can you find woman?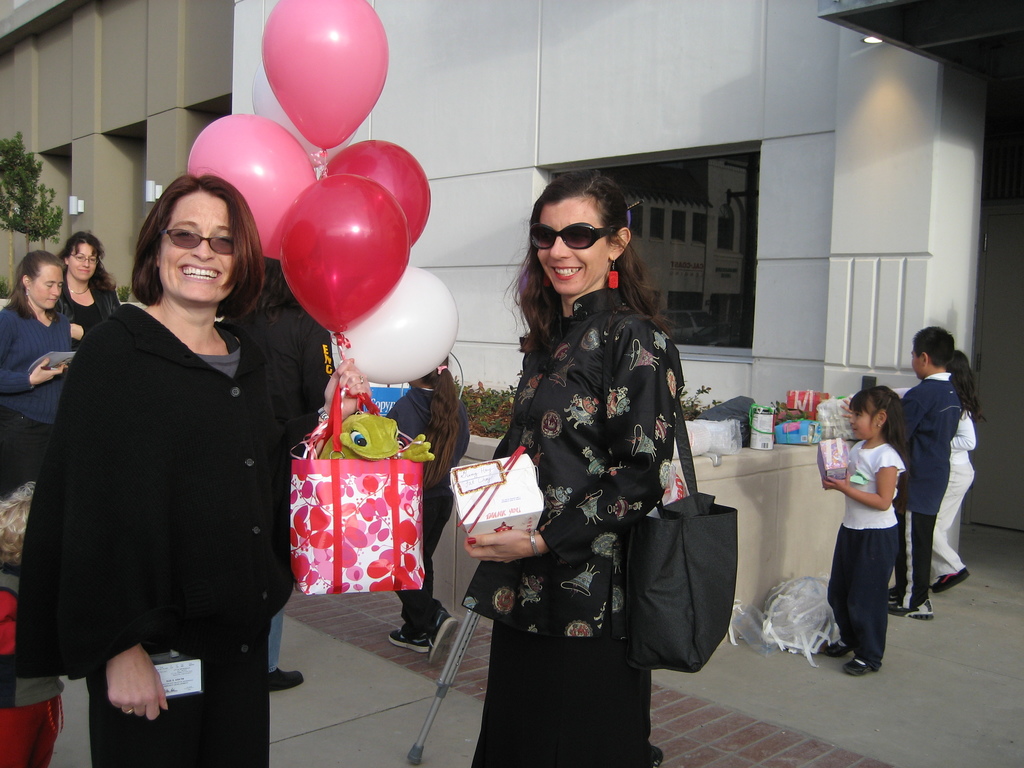
Yes, bounding box: [left=822, top=388, right=918, bottom=667].
